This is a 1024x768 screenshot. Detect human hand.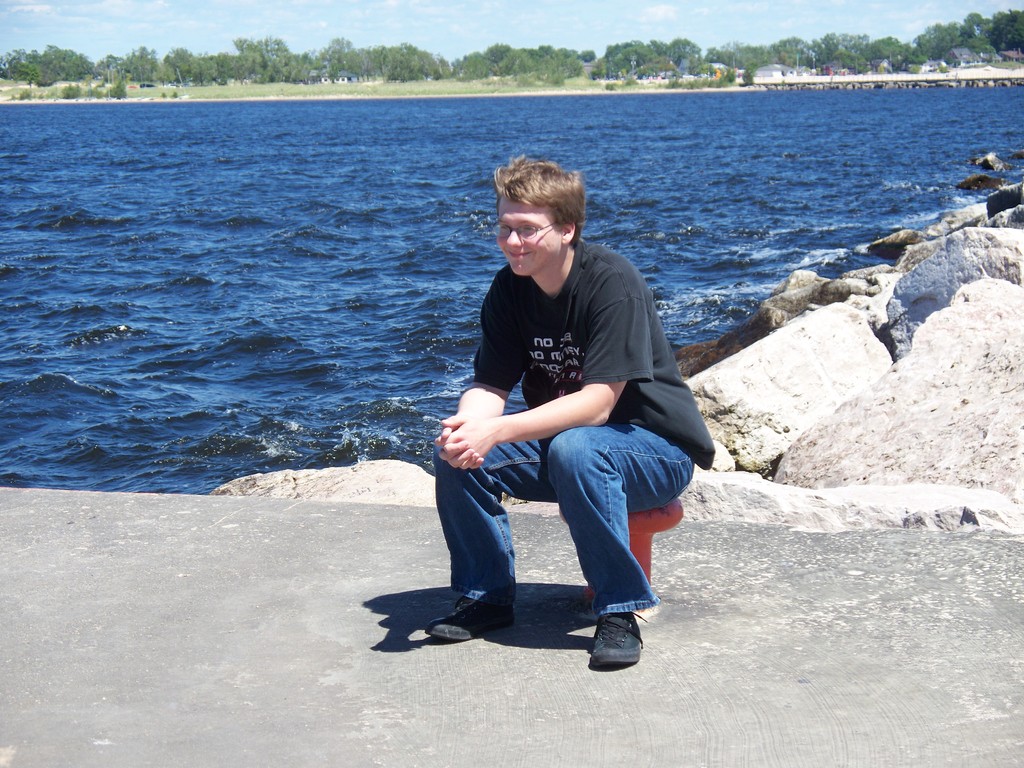
<box>438,410,488,474</box>.
